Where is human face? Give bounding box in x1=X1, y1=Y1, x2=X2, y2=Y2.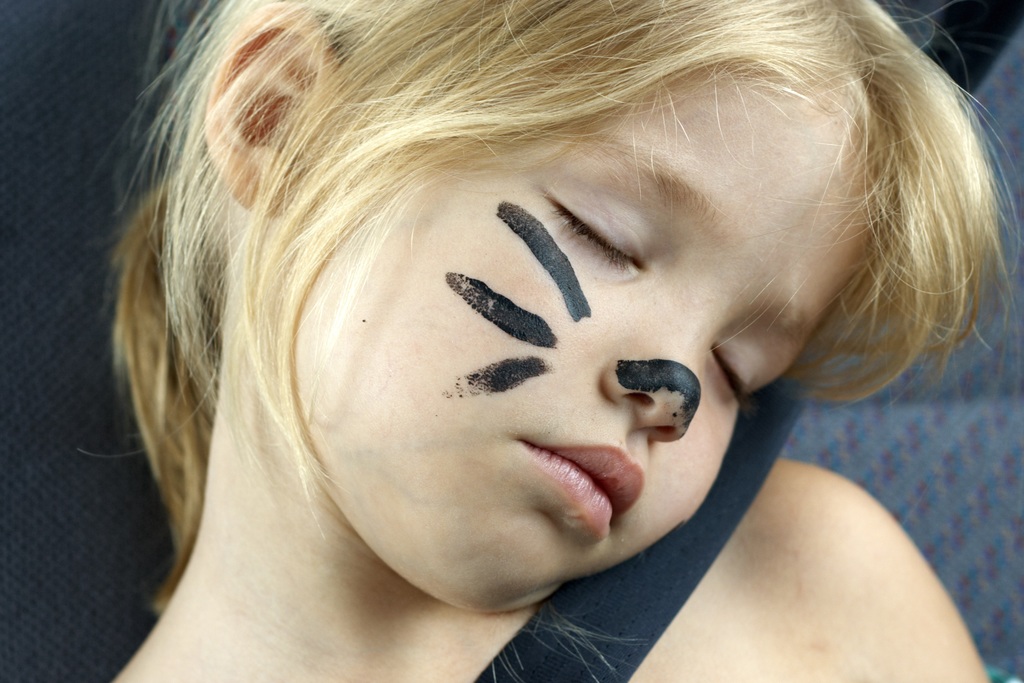
x1=296, y1=95, x2=855, y2=598.
